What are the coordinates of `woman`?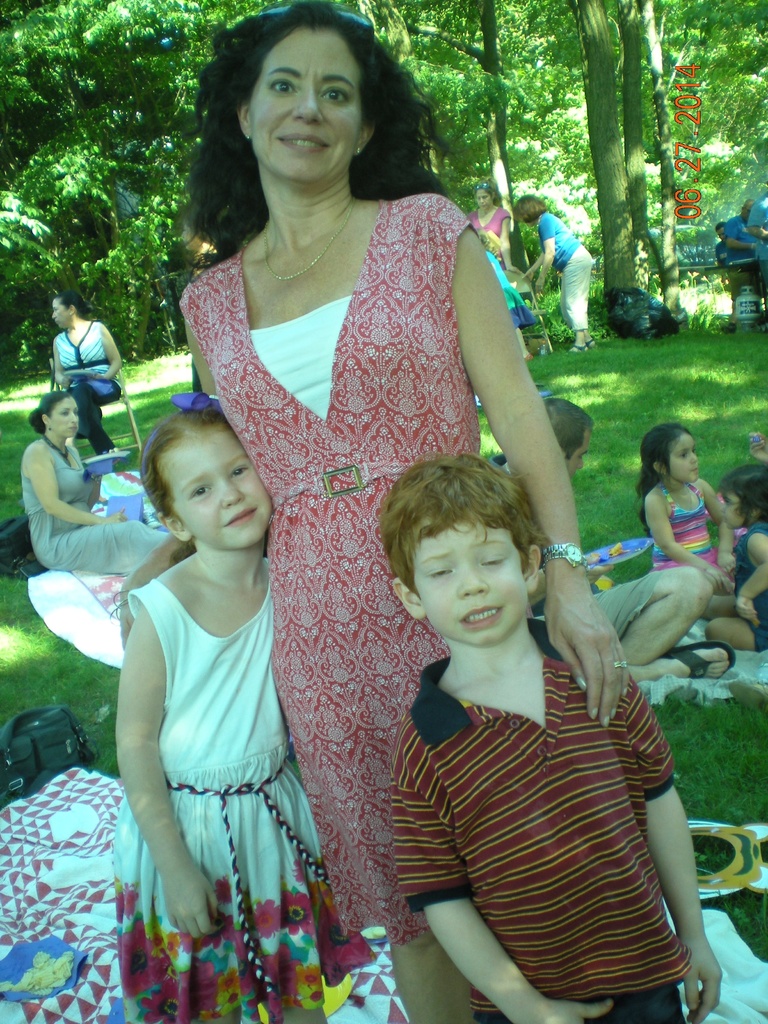
[13,401,228,579].
